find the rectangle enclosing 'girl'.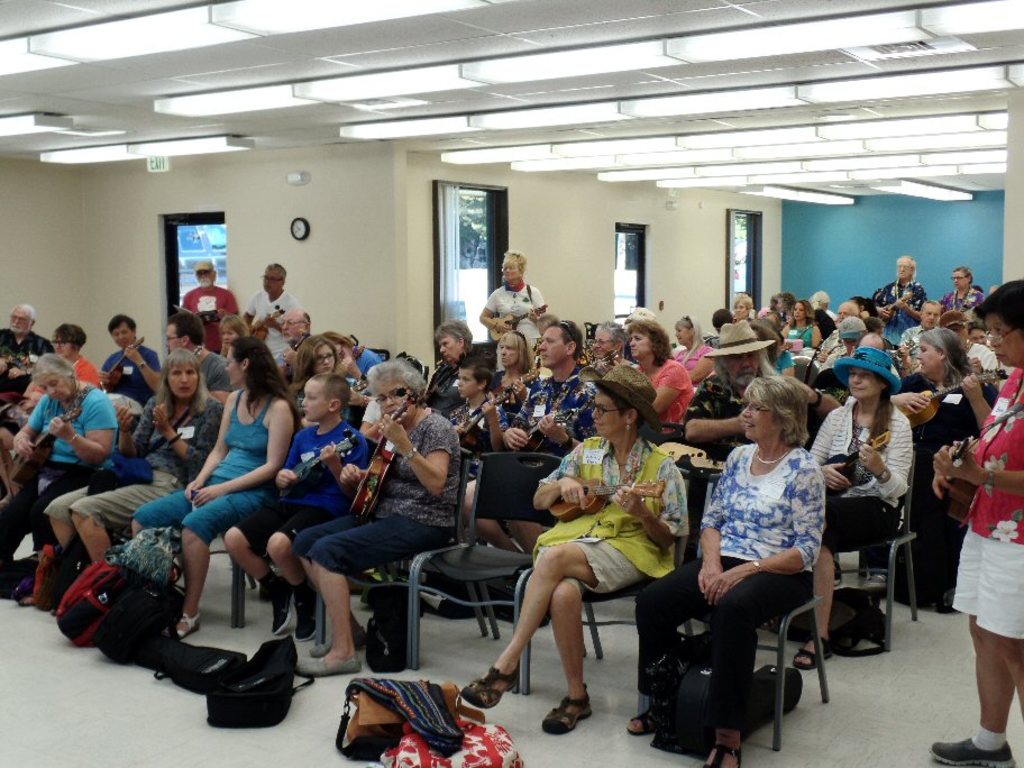
{"x1": 128, "y1": 331, "x2": 303, "y2": 636}.
